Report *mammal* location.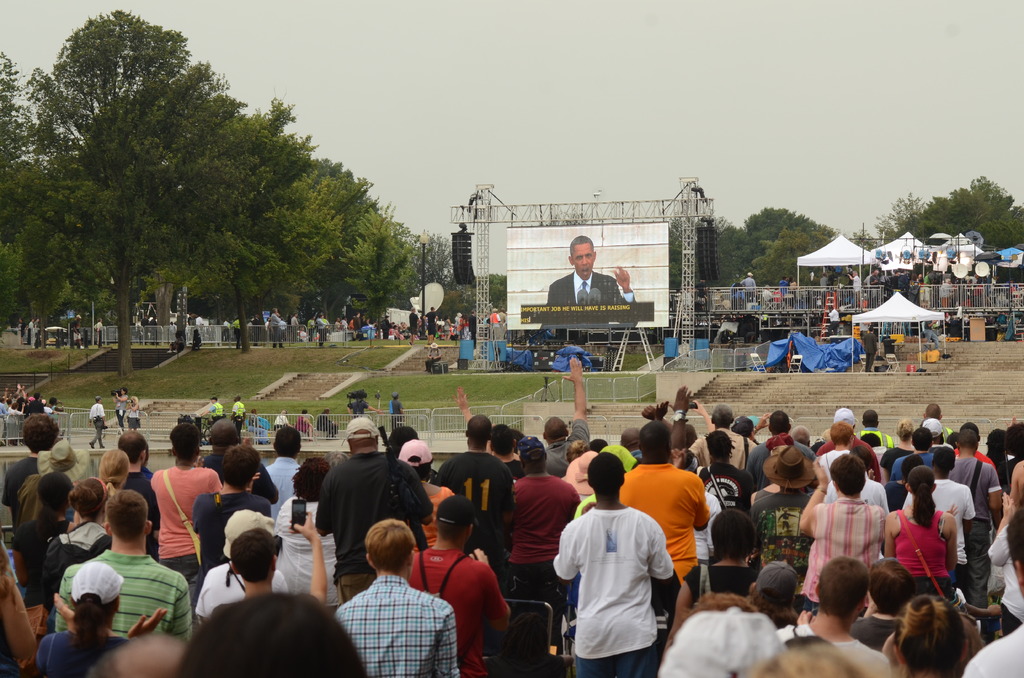
Report: bbox=(0, 407, 63, 525).
